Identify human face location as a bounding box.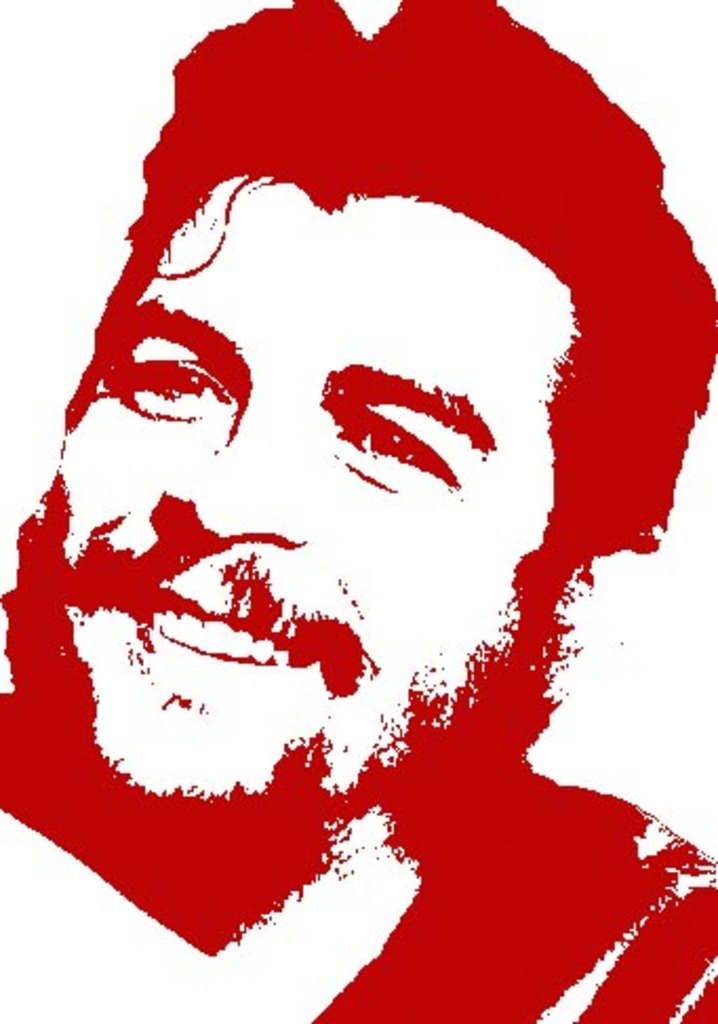
59 181 575 792.
